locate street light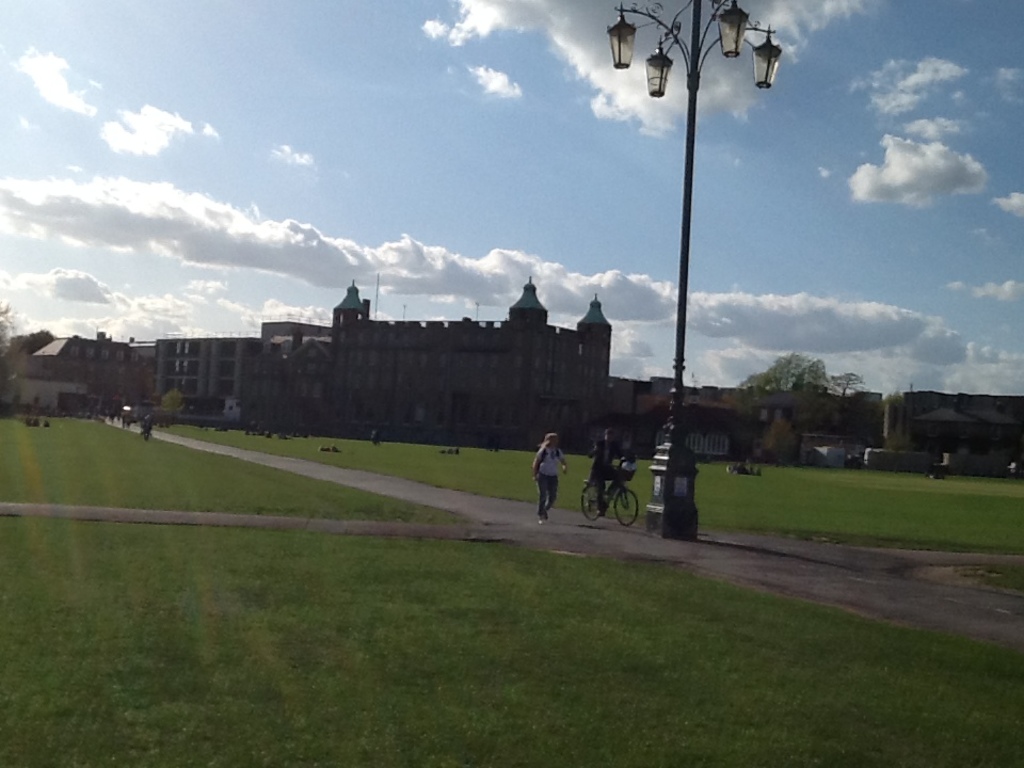
x1=610, y1=9, x2=783, y2=529
